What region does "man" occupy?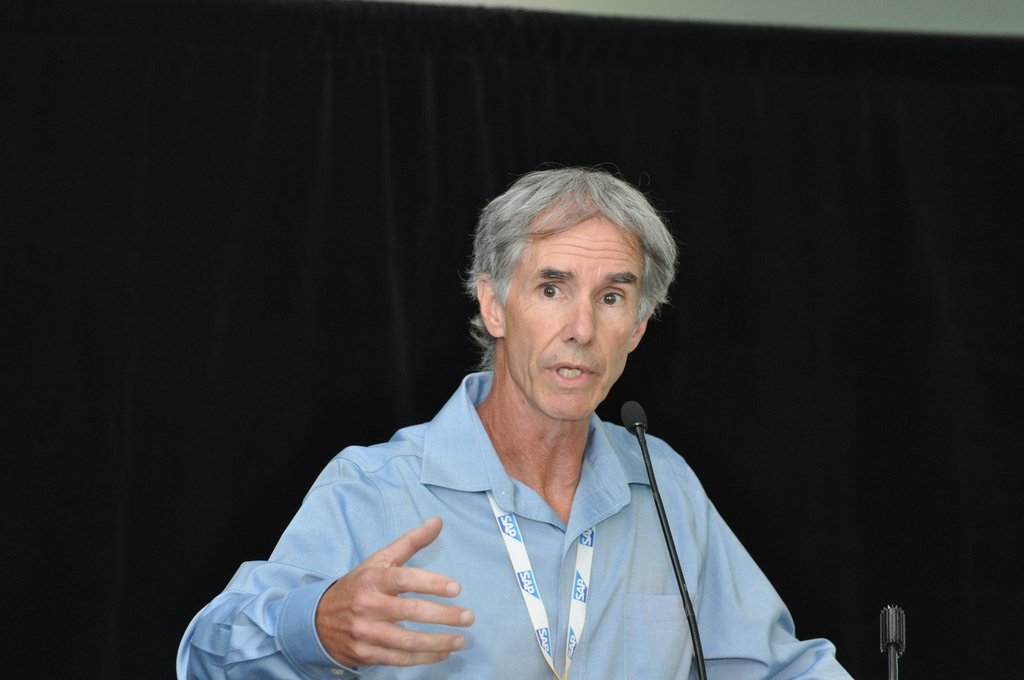
detection(173, 168, 869, 679).
